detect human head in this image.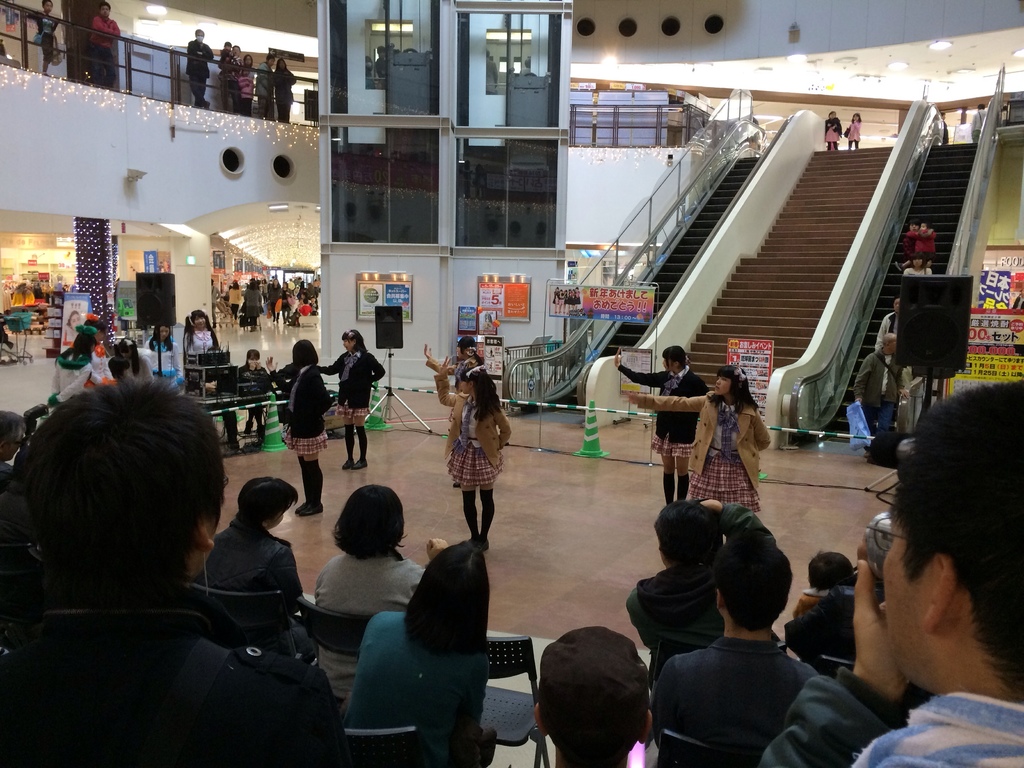
Detection: <region>15, 378, 225, 584</region>.
